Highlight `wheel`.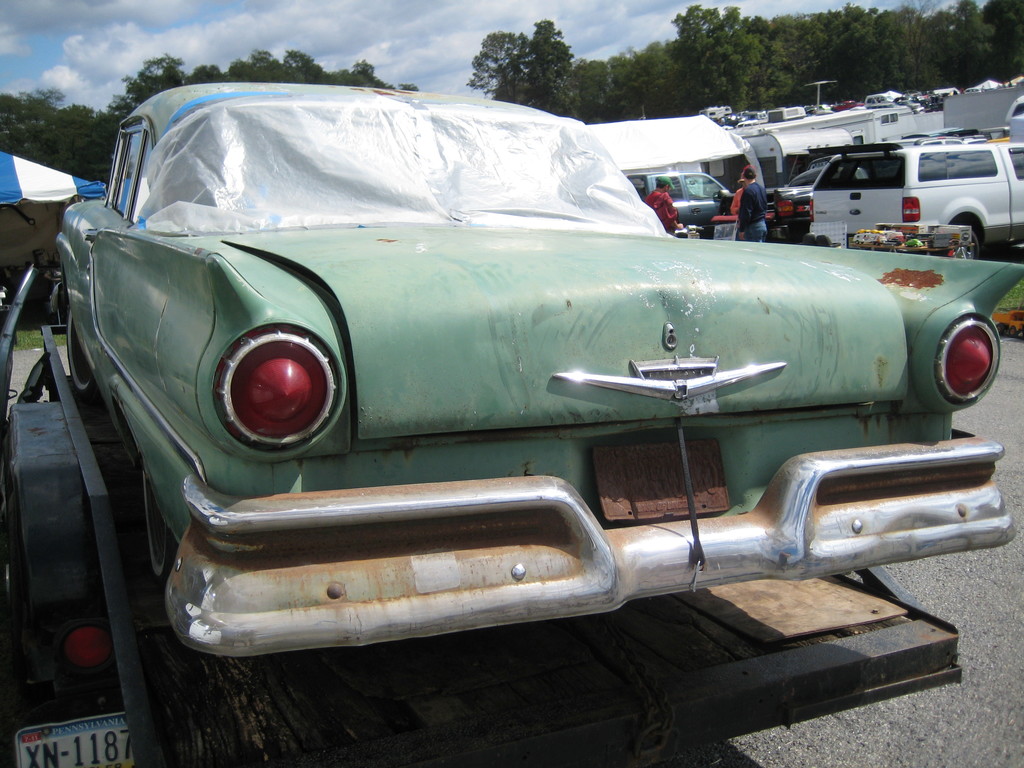
Highlighted region: 63, 309, 99, 398.
